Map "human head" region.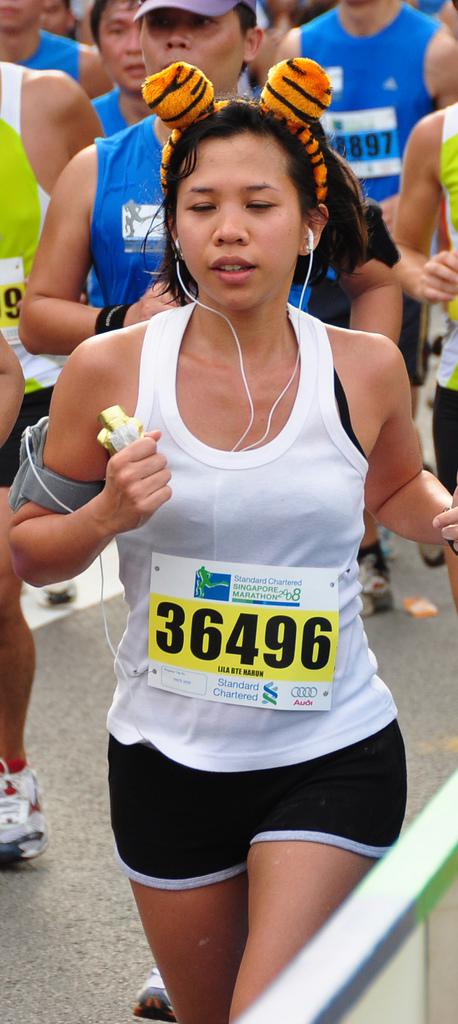
Mapped to (0,0,41,36).
